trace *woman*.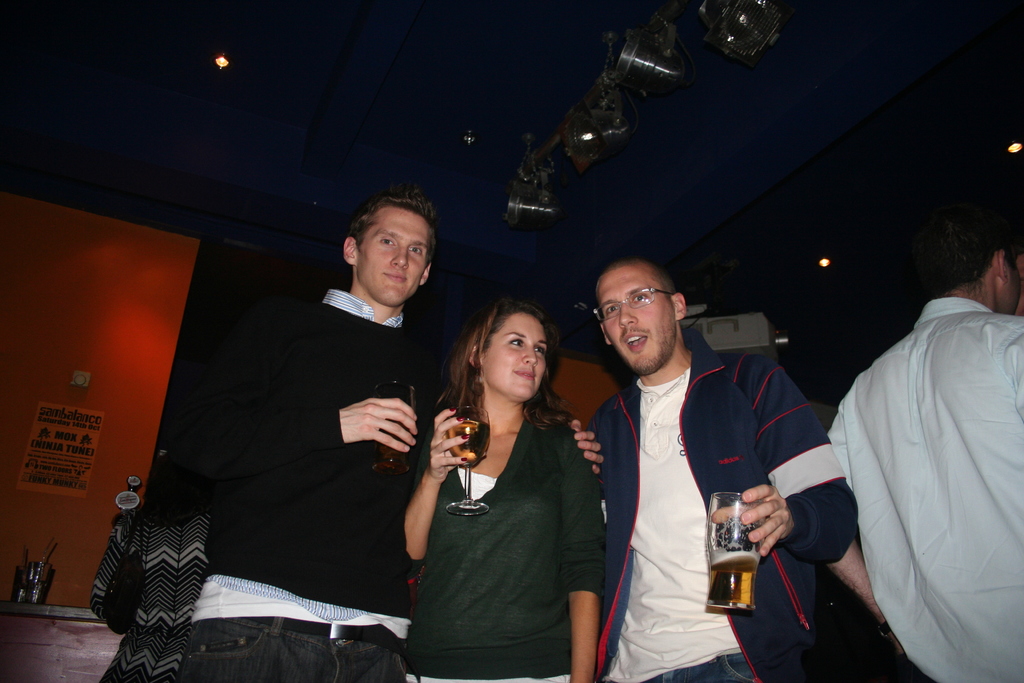
Traced to crop(402, 290, 608, 680).
